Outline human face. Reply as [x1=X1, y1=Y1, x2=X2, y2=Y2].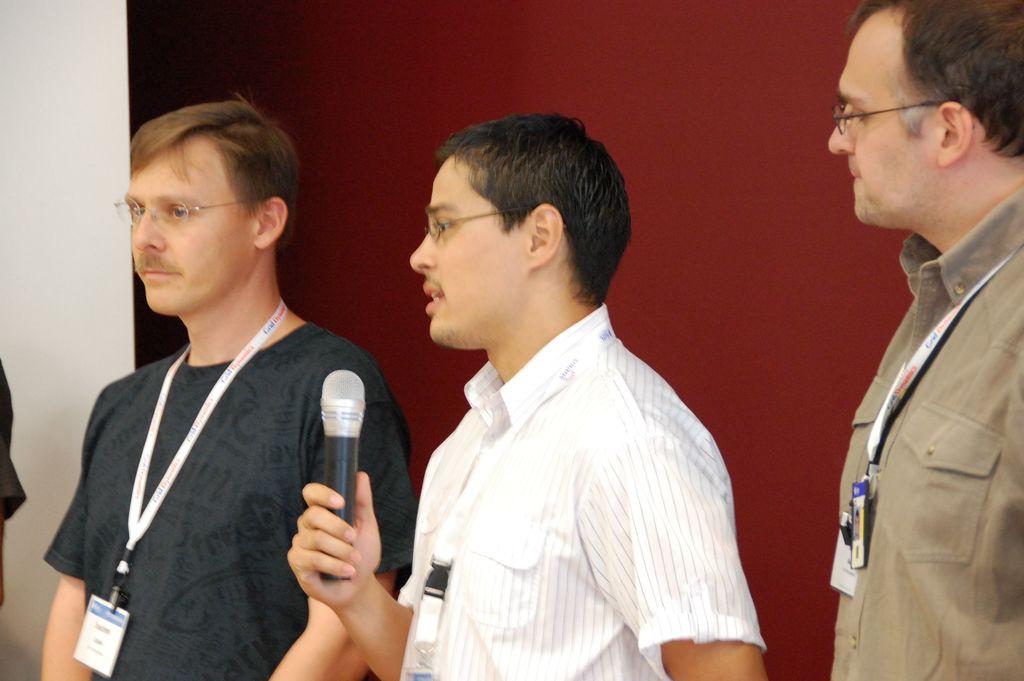
[x1=825, y1=1, x2=936, y2=236].
